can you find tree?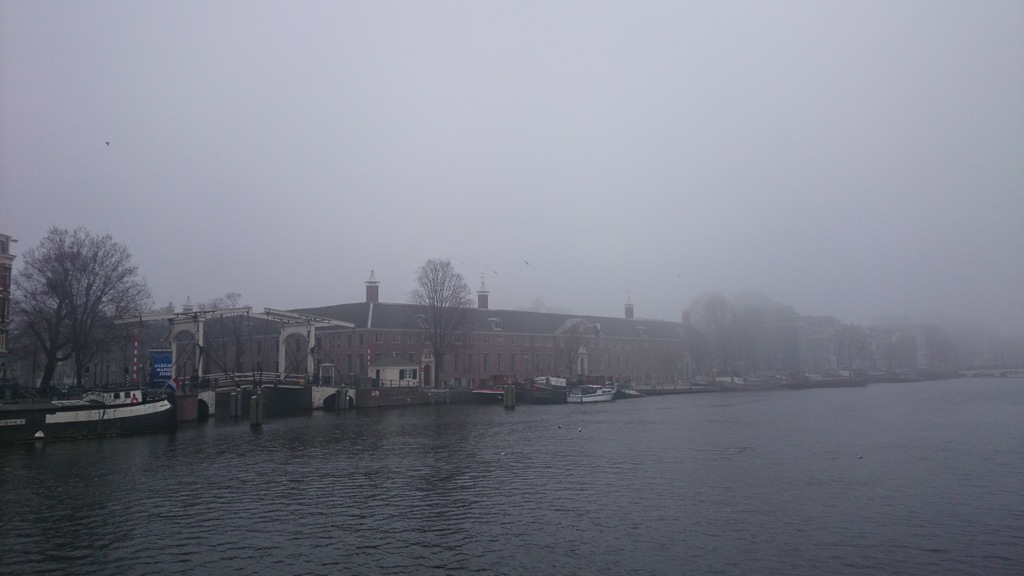
Yes, bounding box: l=19, t=212, r=150, b=396.
